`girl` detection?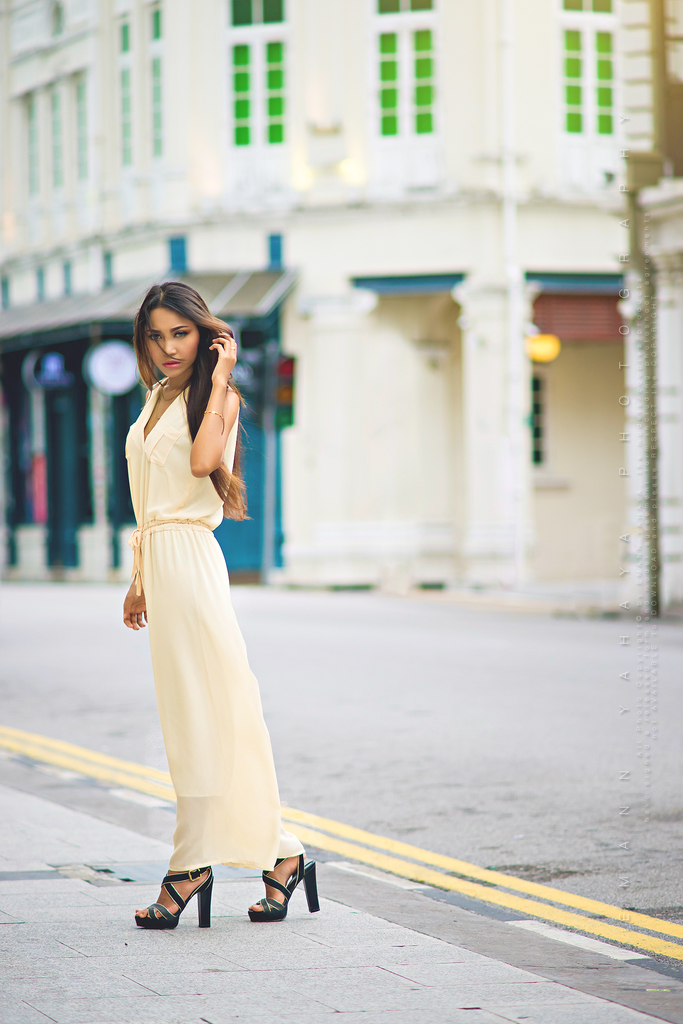
<bbox>86, 245, 325, 988</bbox>
